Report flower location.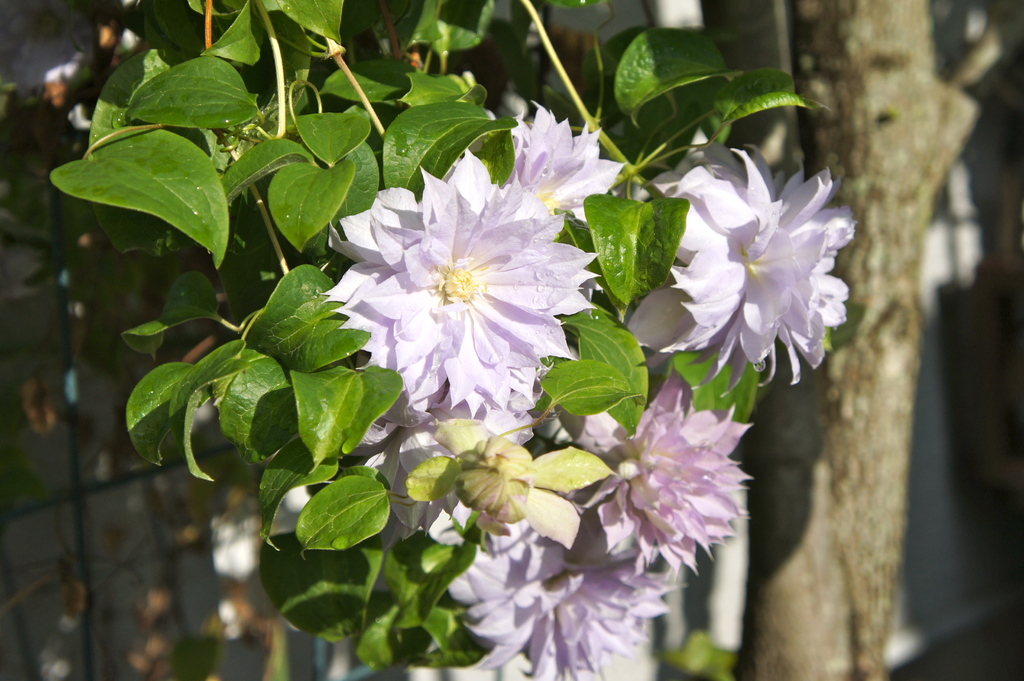
Report: (446,500,685,680).
